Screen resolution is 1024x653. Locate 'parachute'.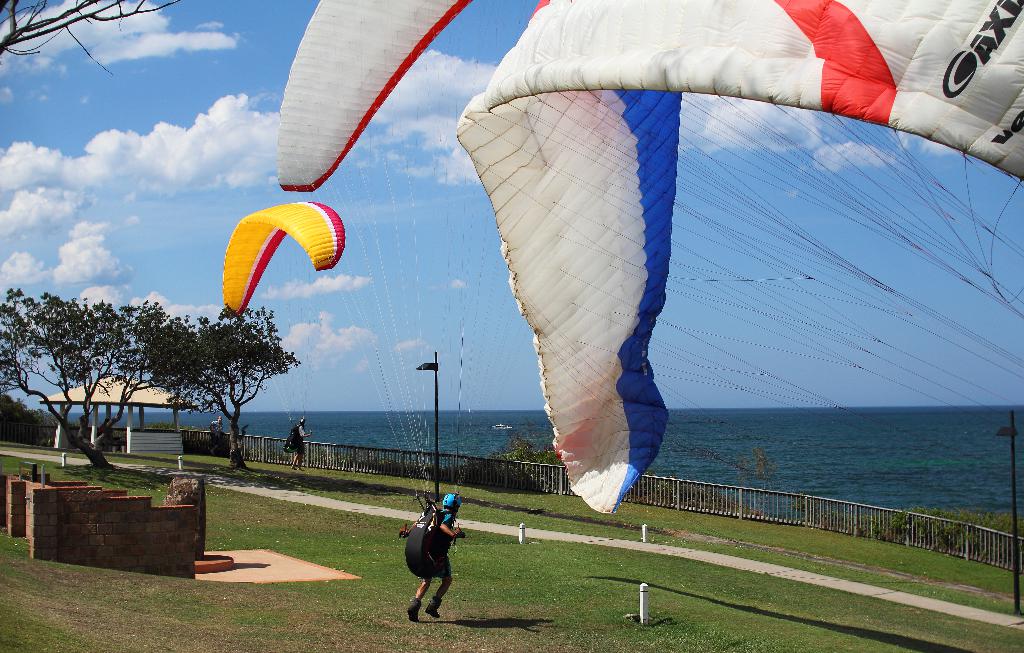
pyautogui.locateOnScreen(276, 0, 543, 520).
